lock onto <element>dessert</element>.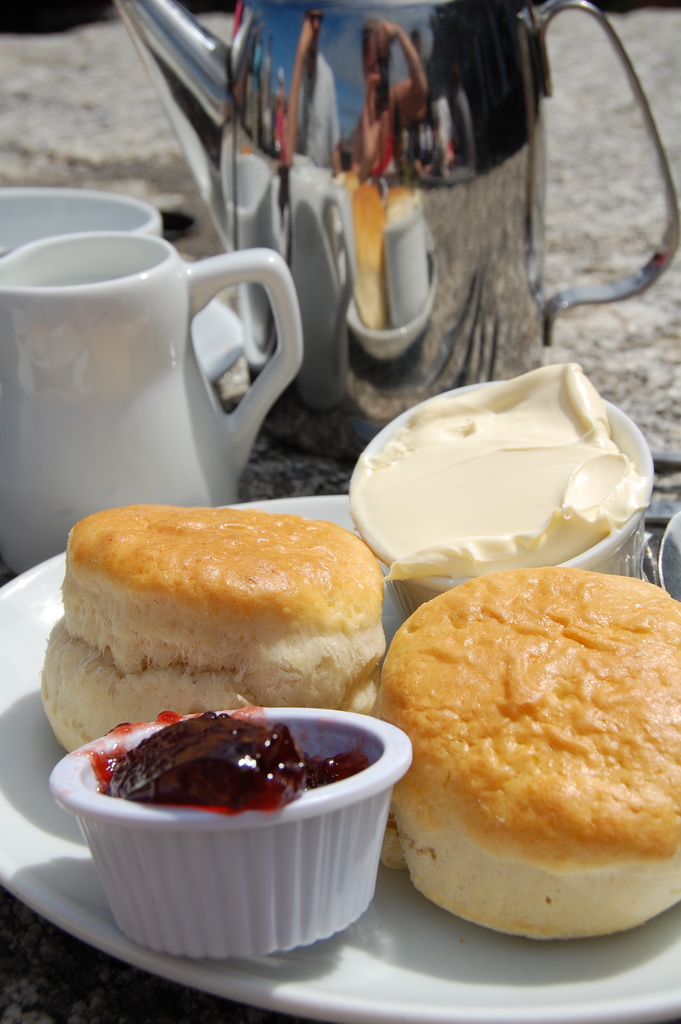
Locked: (left=54, top=687, right=418, bottom=970).
